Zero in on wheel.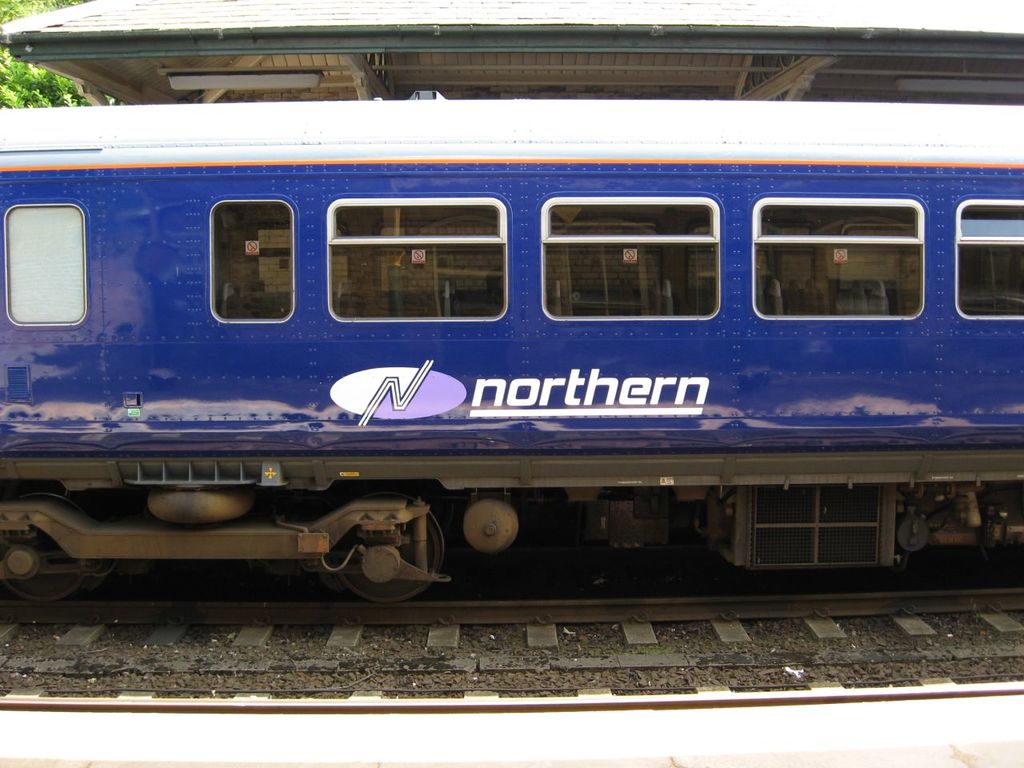
Zeroed in: {"x1": 0, "y1": 486, "x2": 102, "y2": 604}.
